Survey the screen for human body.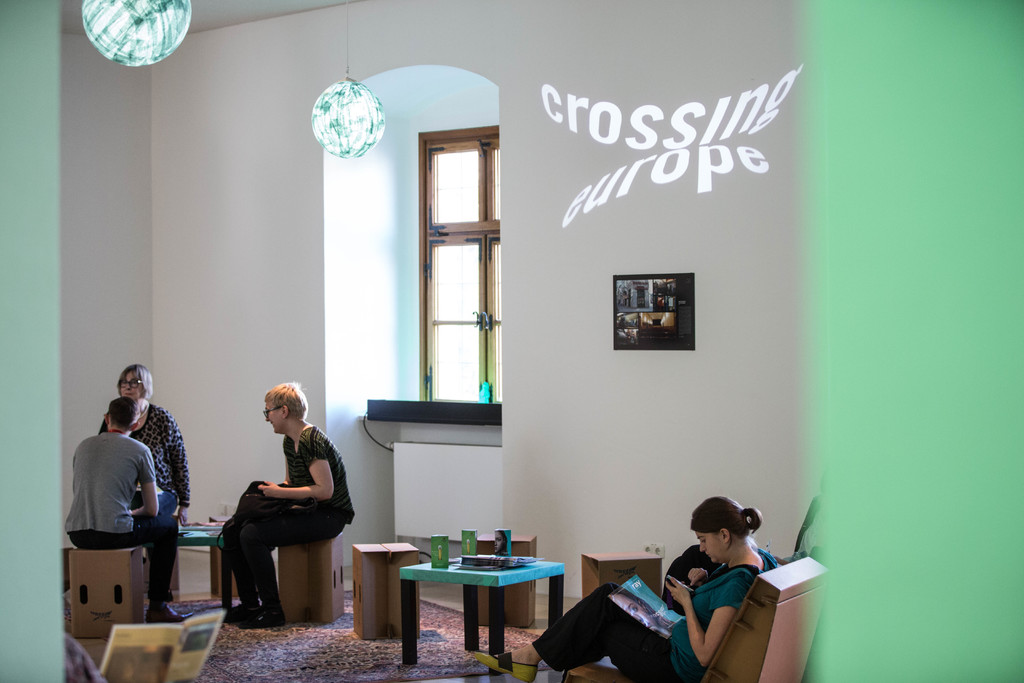
Survey found: [x1=214, y1=389, x2=343, y2=609].
